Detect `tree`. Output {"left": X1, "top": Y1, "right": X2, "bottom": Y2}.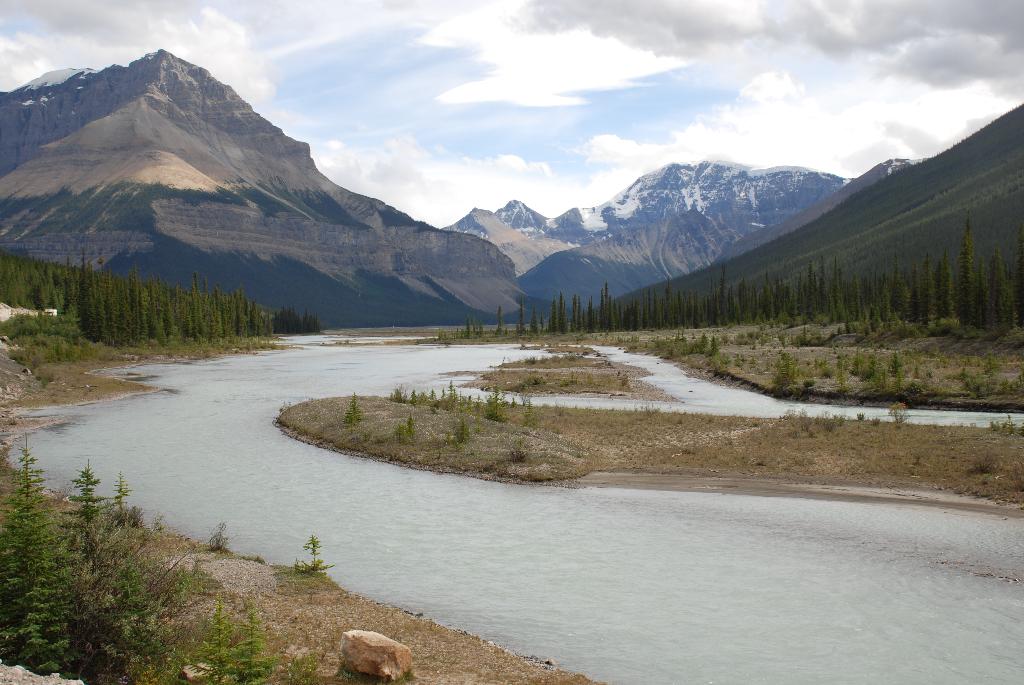
{"left": 575, "top": 293, "right": 586, "bottom": 335}.
